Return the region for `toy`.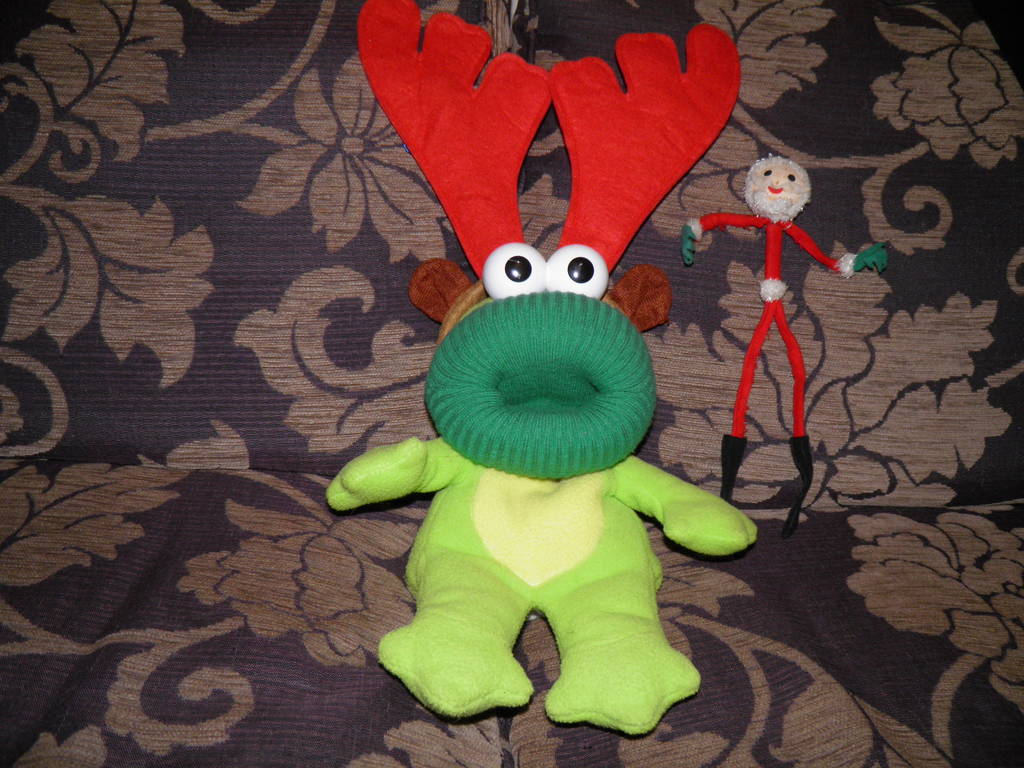
locate(683, 129, 860, 514).
